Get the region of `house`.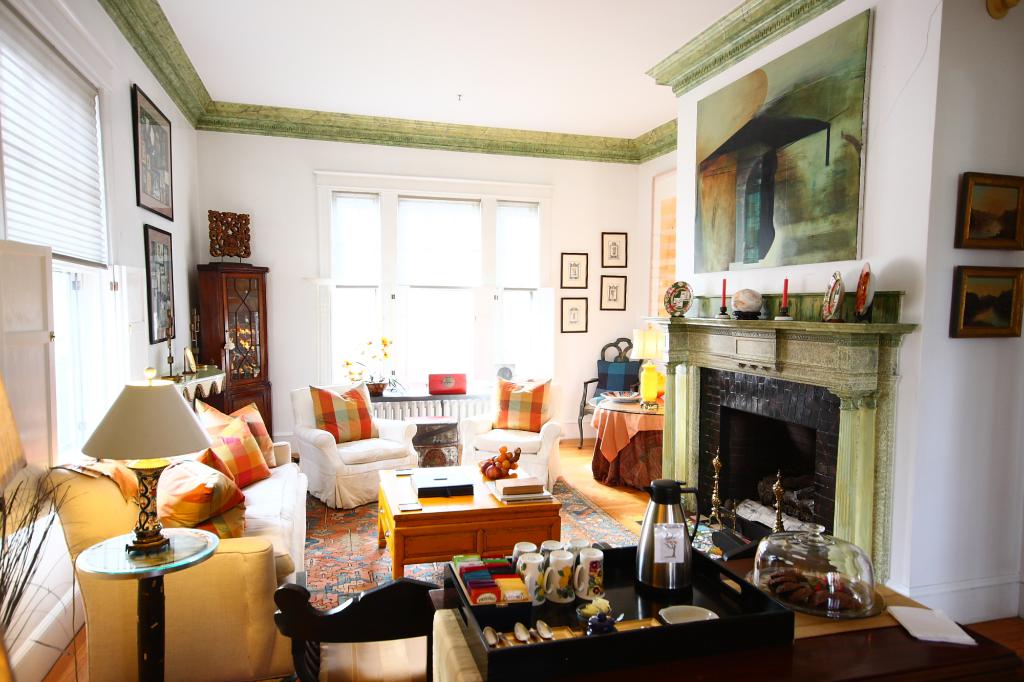
rect(0, 0, 1023, 681).
